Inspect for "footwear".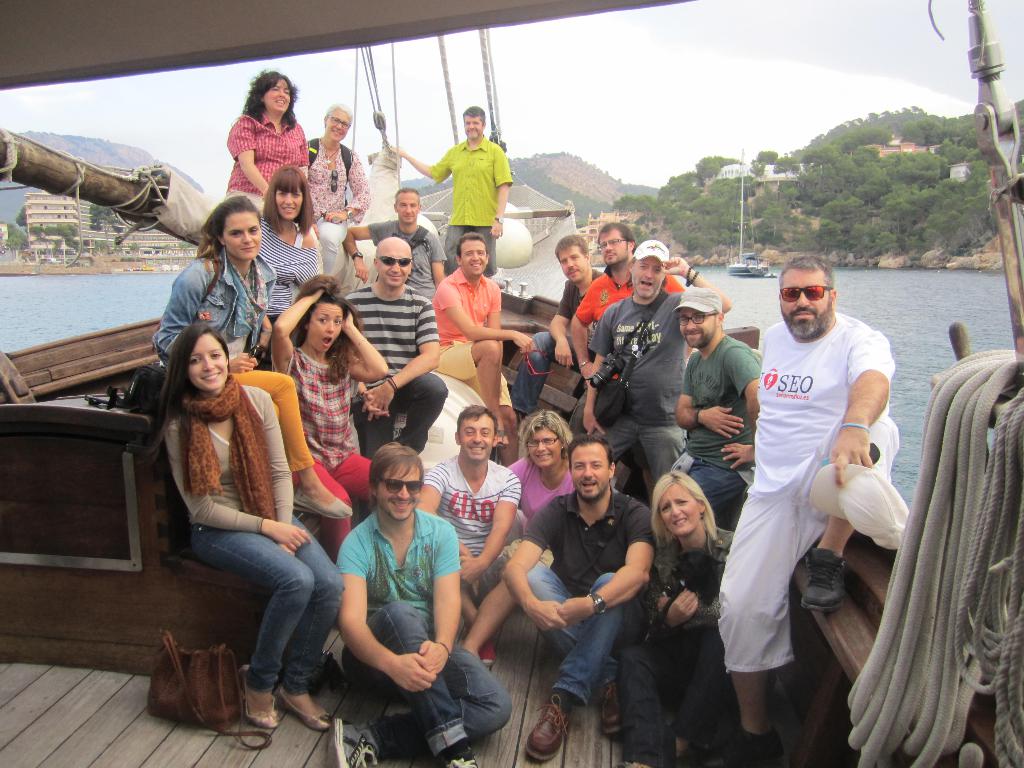
Inspection: (left=444, top=743, right=479, bottom=767).
